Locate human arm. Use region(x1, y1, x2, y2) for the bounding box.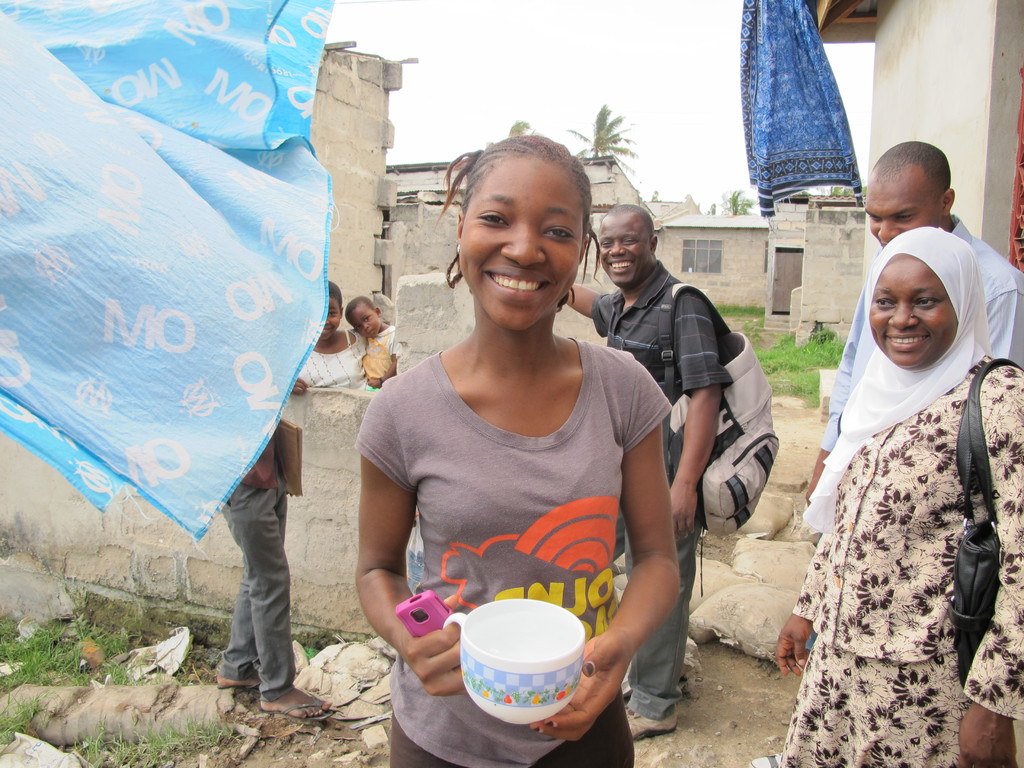
region(955, 380, 1023, 767).
